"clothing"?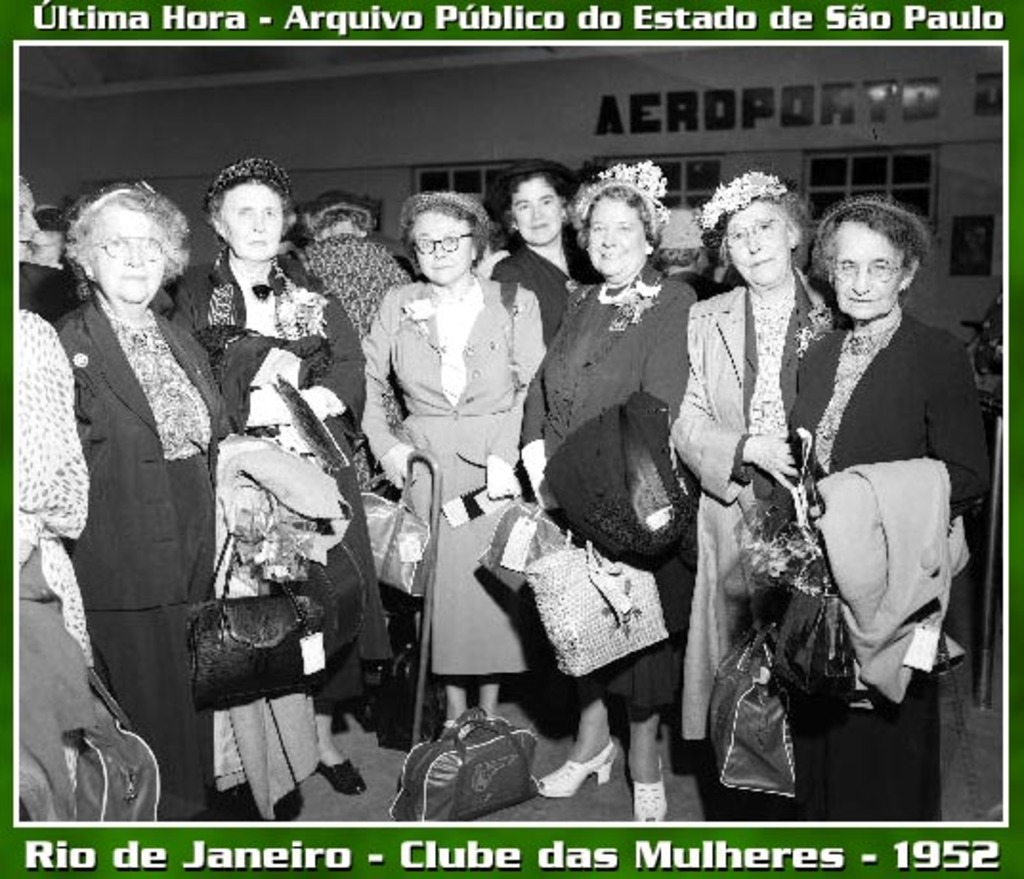
(left=288, top=235, right=401, bottom=504)
